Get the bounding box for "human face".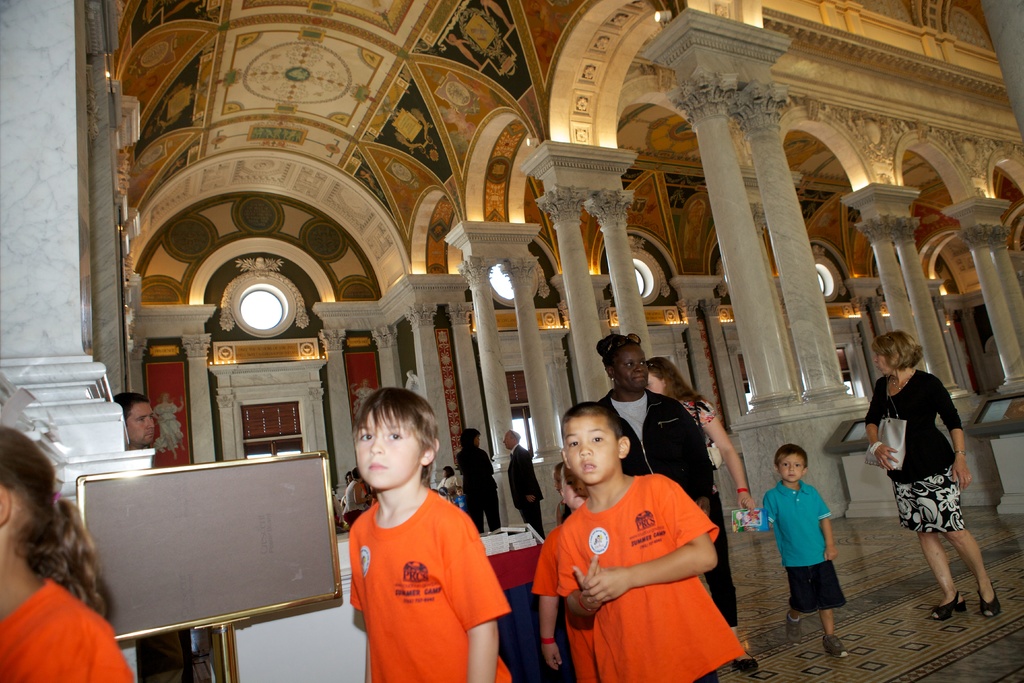
122/399/157/447.
